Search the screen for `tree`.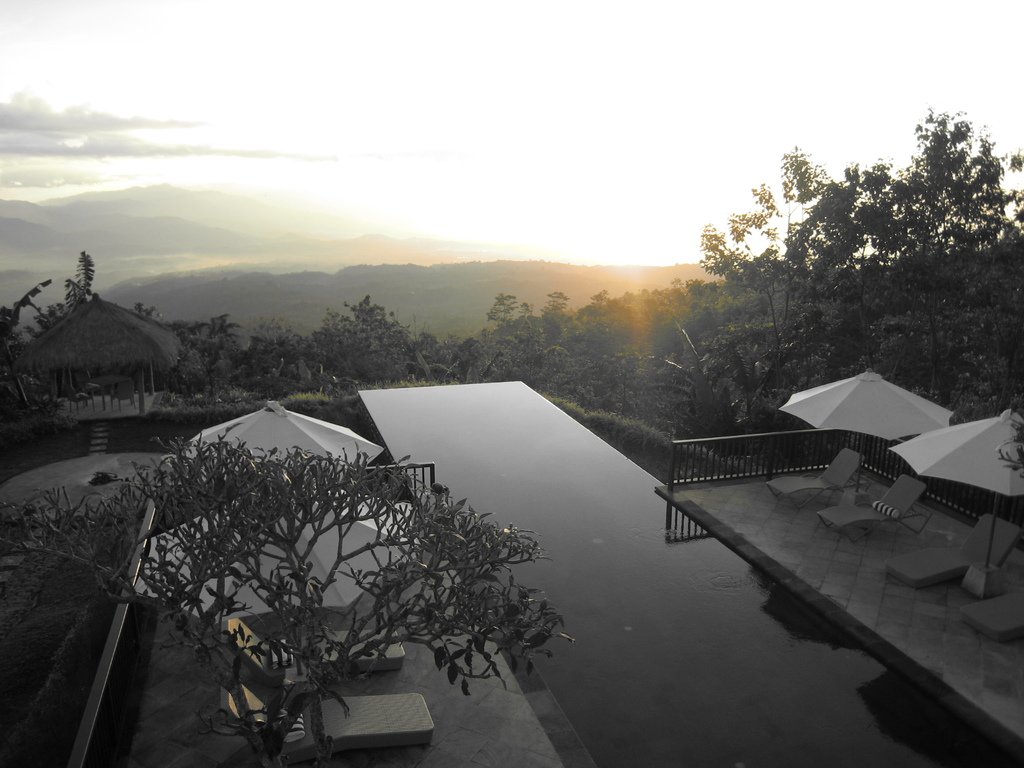
Found at bbox=(314, 276, 416, 376).
